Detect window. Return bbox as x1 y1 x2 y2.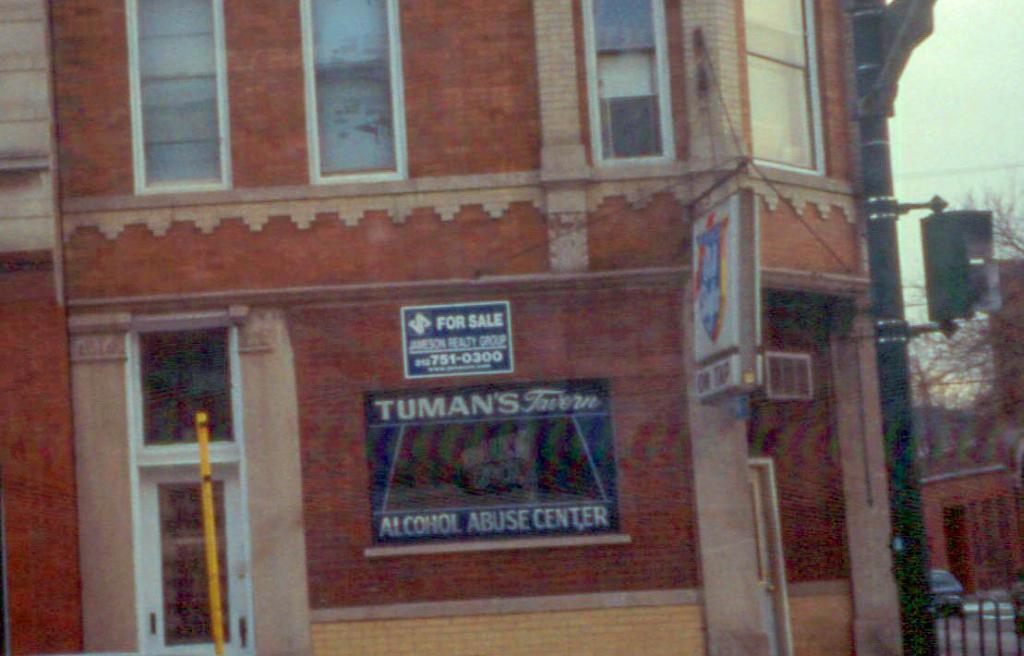
596 24 690 166.
